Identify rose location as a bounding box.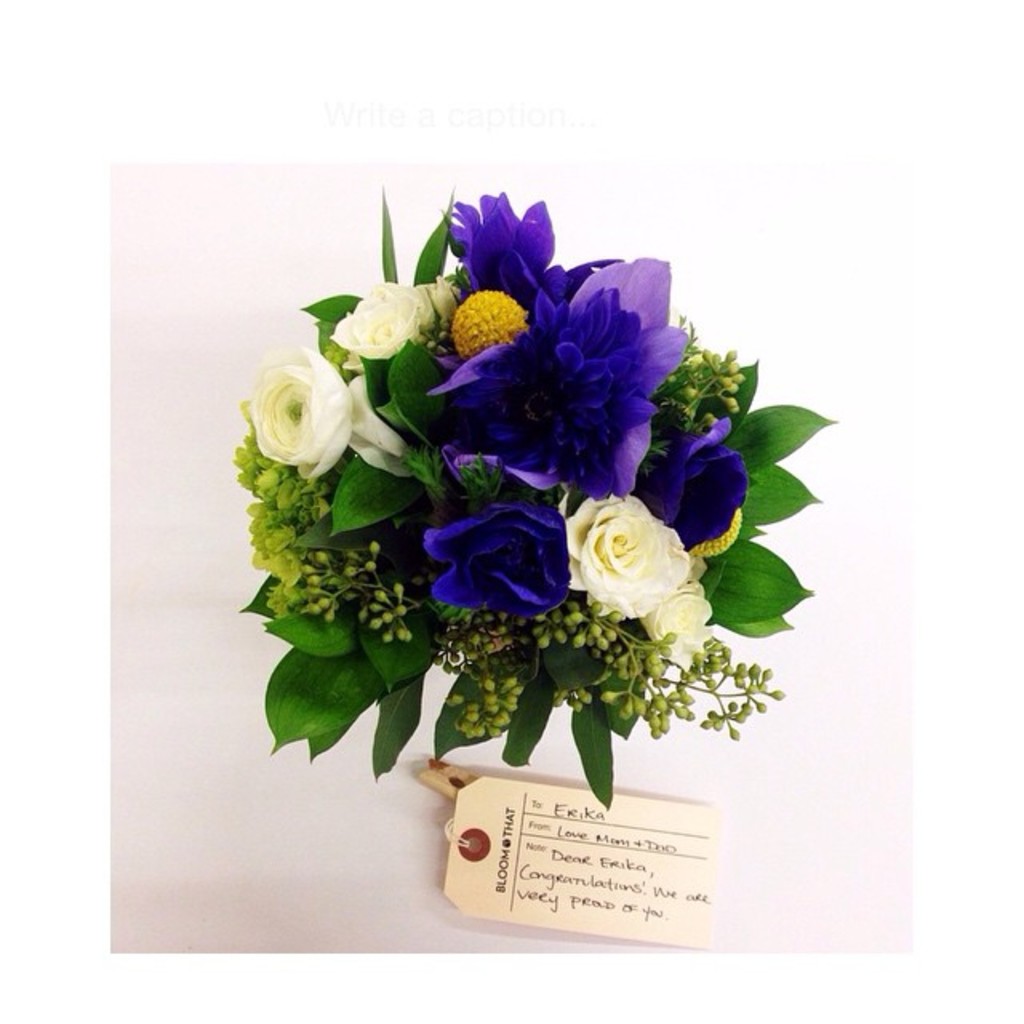
locate(635, 418, 749, 552).
